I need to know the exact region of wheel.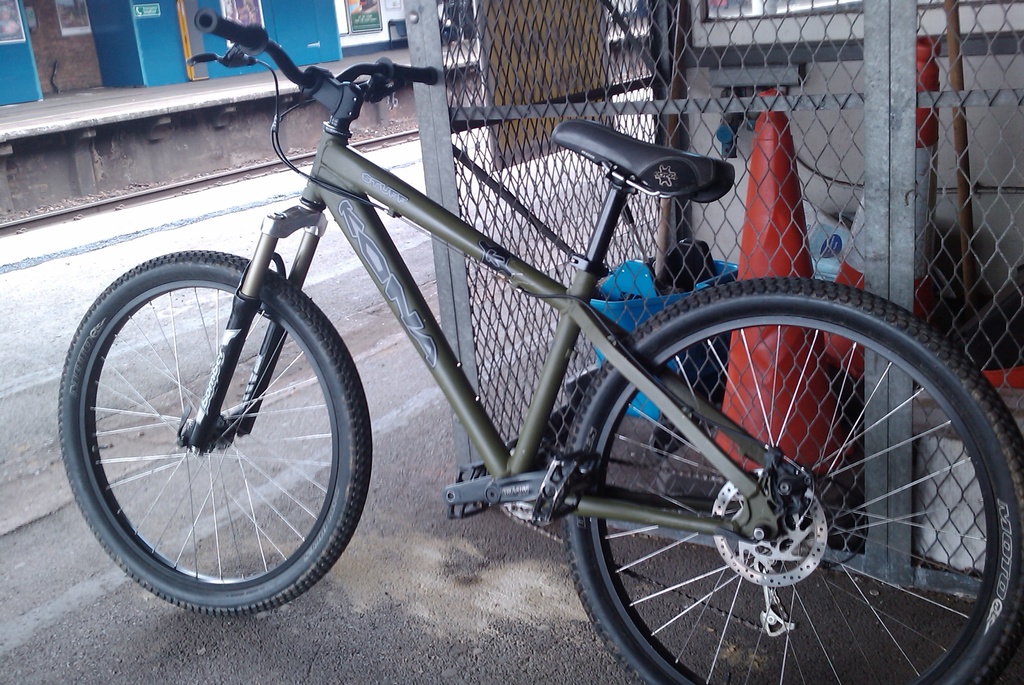
Region: crop(70, 244, 355, 605).
